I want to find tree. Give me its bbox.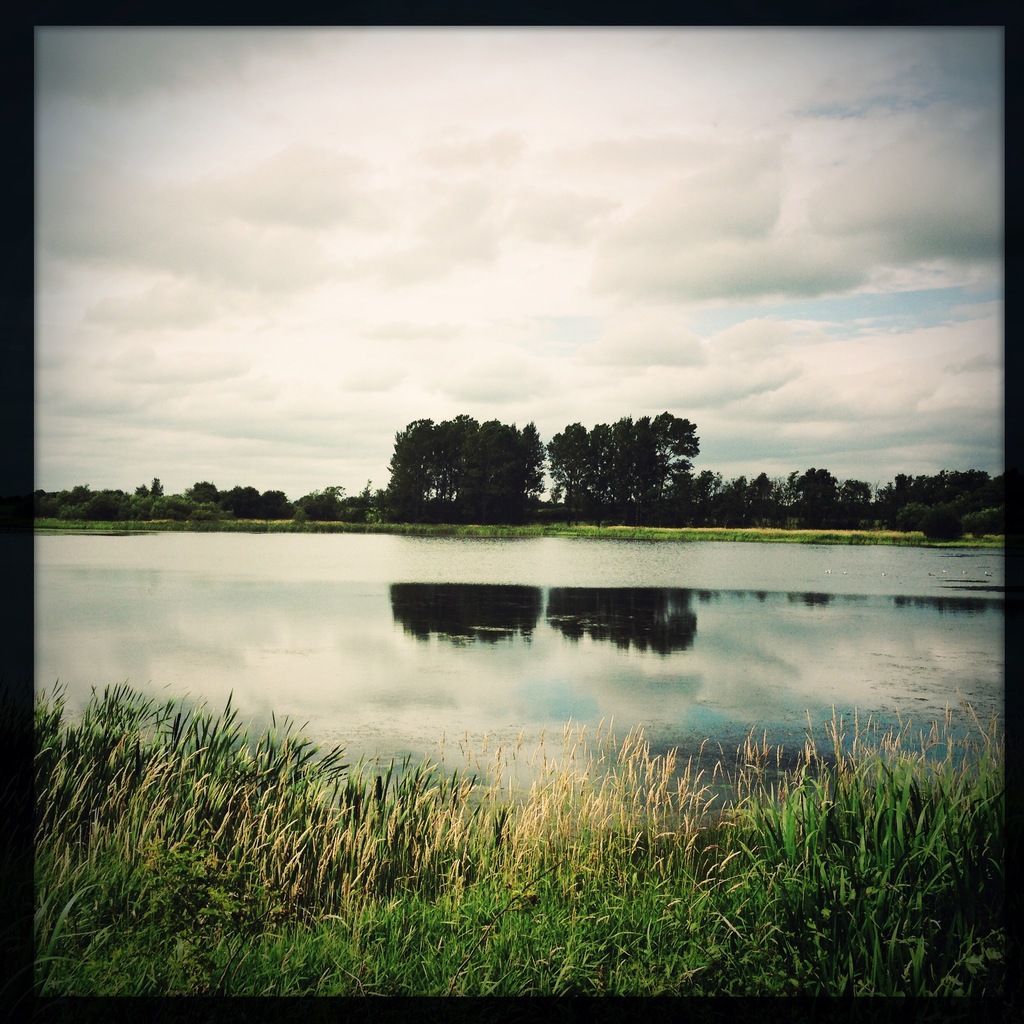
box=[605, 413, 628, 531].
